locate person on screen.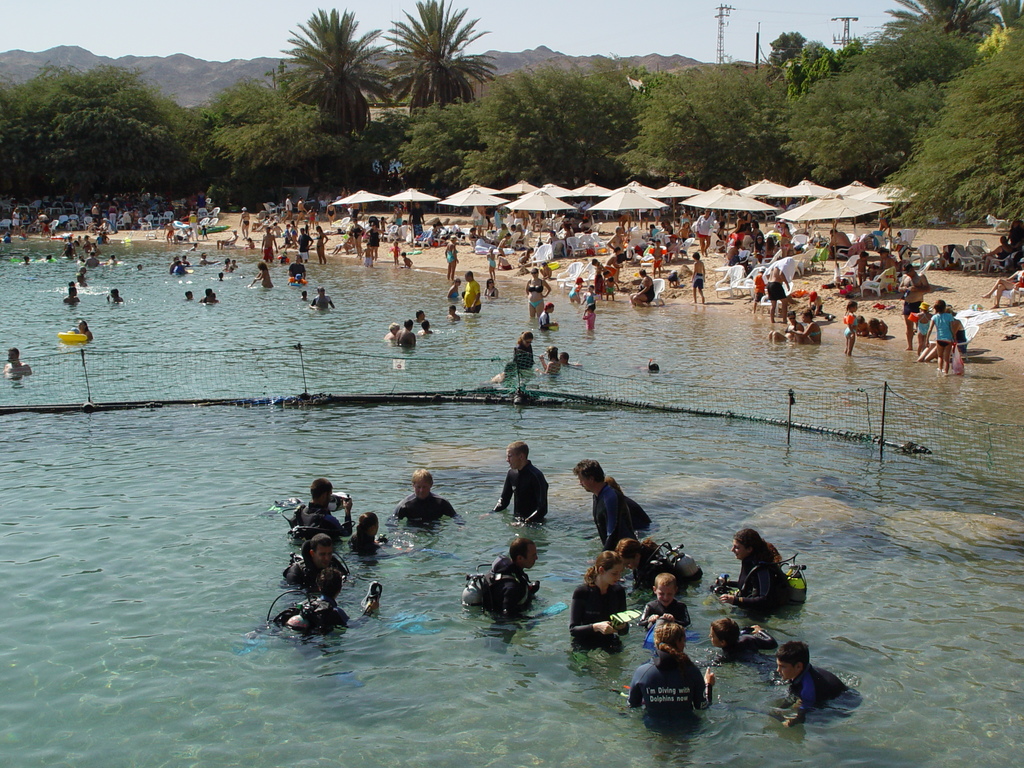
On screen at 221:272:226:282.
